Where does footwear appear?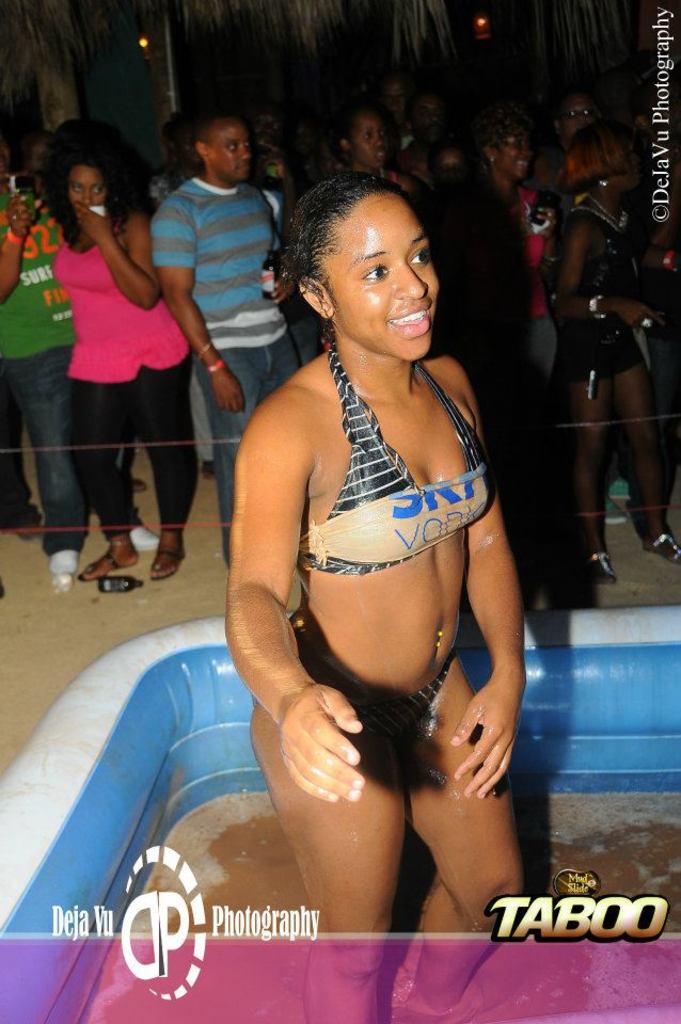
Appears at BBox(591, 553, 614, 588).
